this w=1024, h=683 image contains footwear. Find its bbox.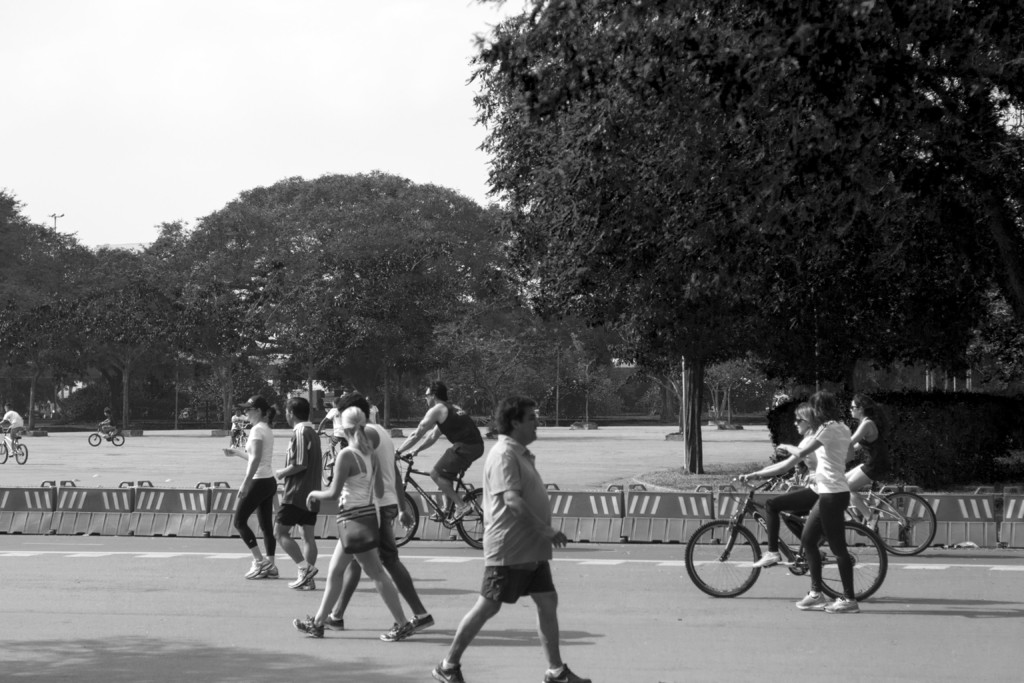
bbox=[302, 572, 317, 594].
